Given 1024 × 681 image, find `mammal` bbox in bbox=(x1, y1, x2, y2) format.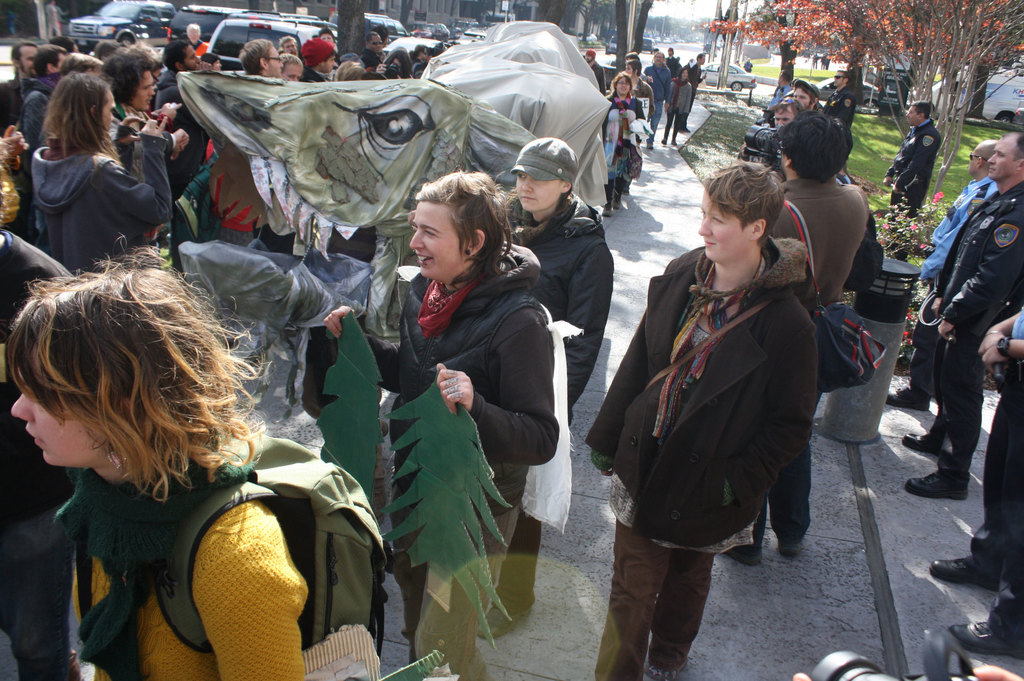
bbox=(882, 95, 947, 220).
